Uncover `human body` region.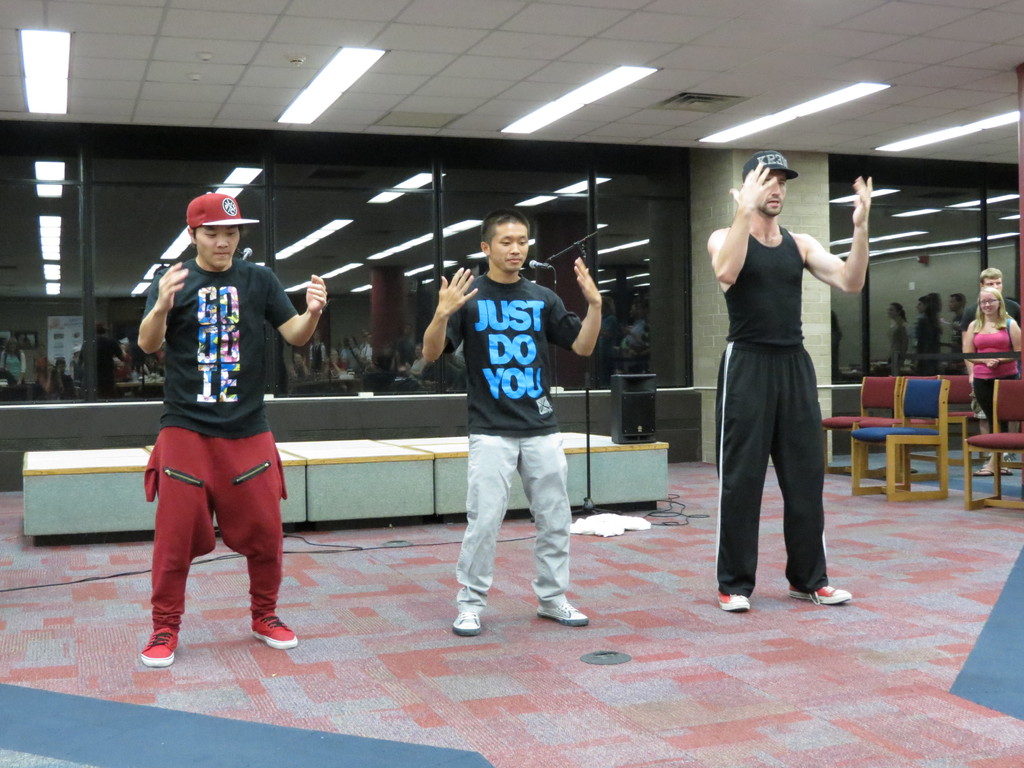
Uncovered: (52, 370, 76, 397).
